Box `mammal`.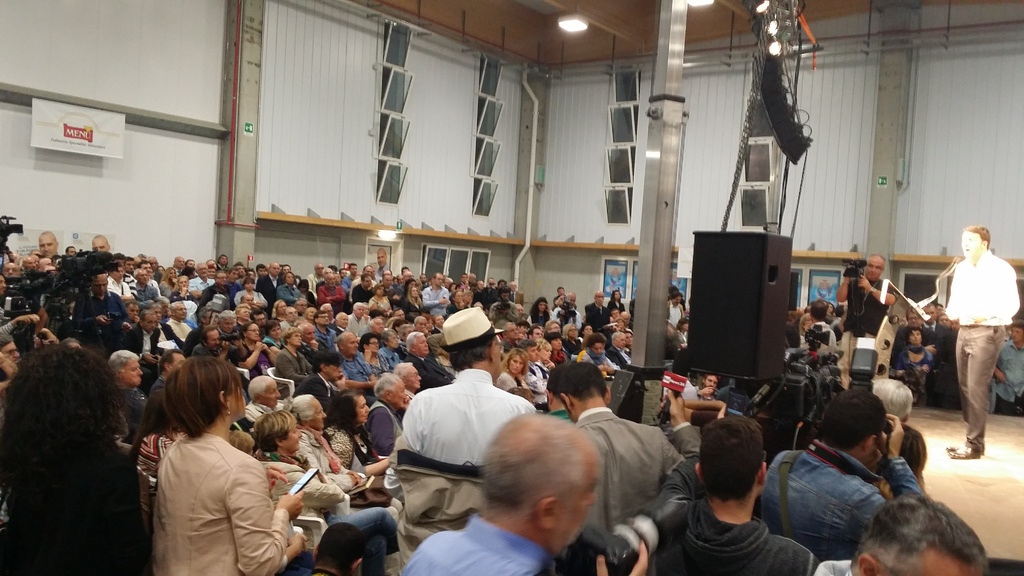
locate(927, 230, 1021, 436).
